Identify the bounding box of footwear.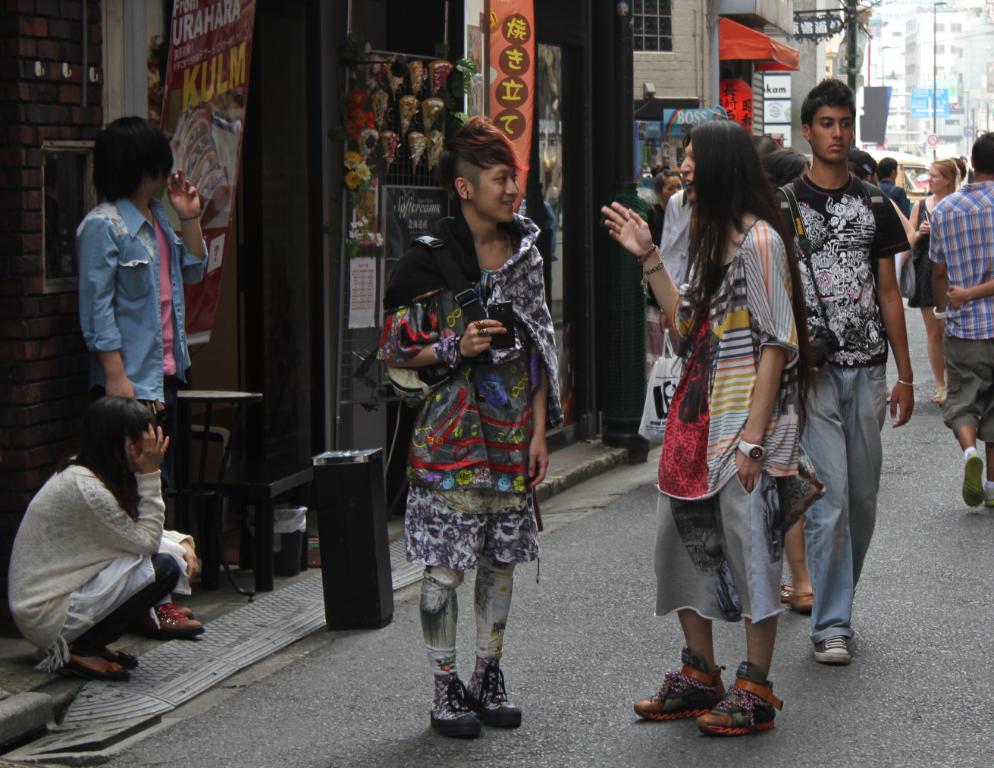
select_region(933, 384, 942, 405).
